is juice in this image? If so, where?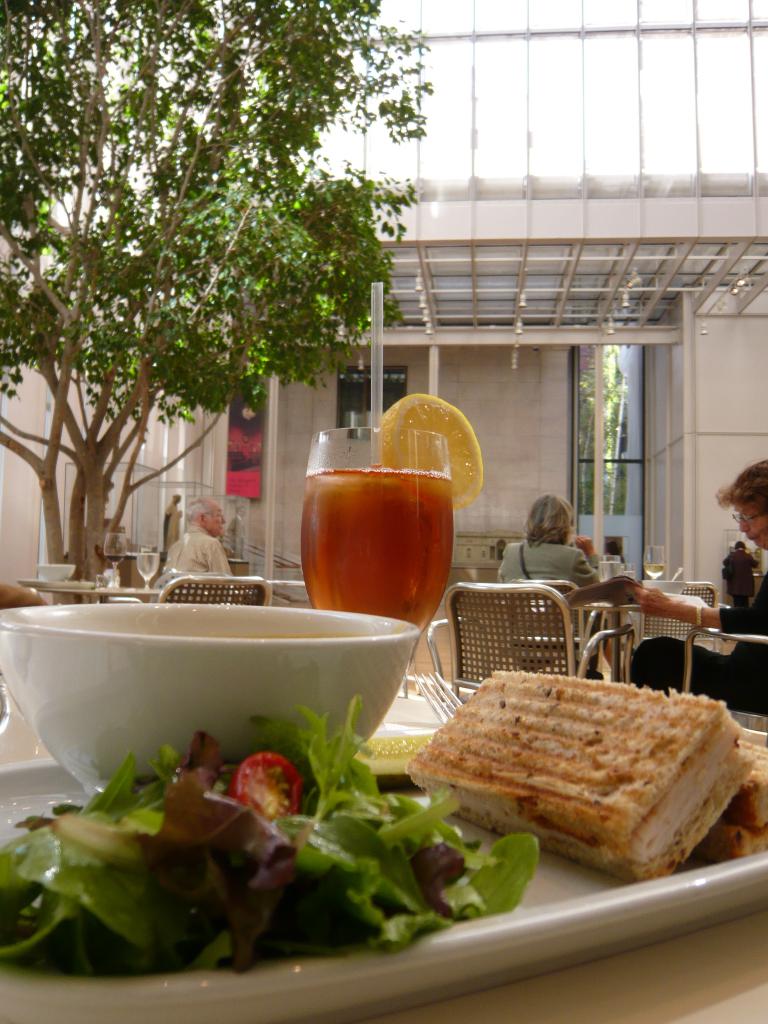
Yes, at [x1=302, y1=451, x2=461, y2=624].
